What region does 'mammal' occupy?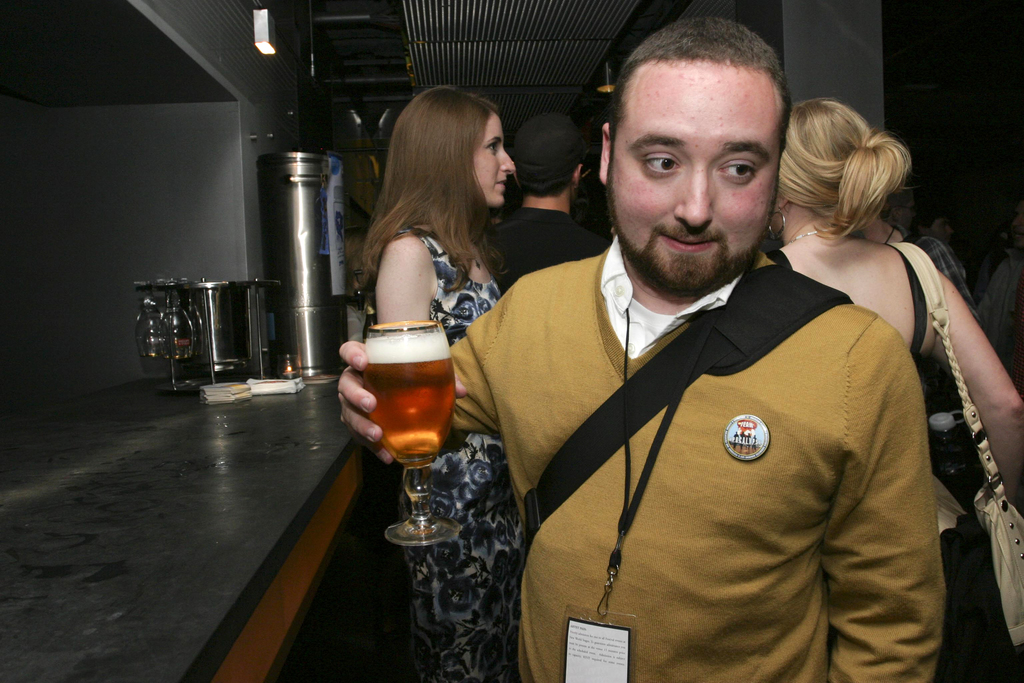
<box>356,85,515,682</box>.
